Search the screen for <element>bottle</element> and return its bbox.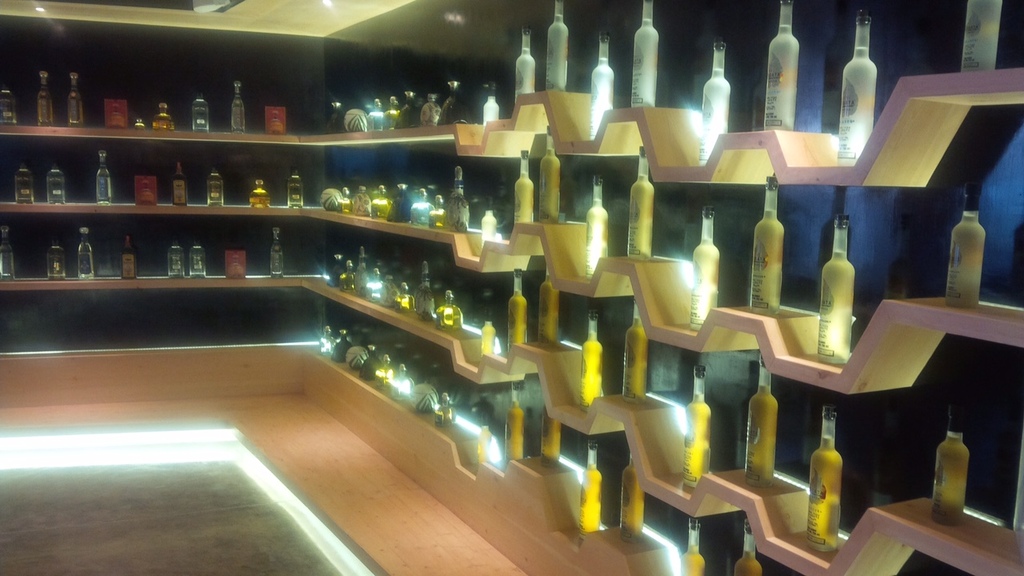
Found: [left=229, top=82, right=246, bottom=134].
